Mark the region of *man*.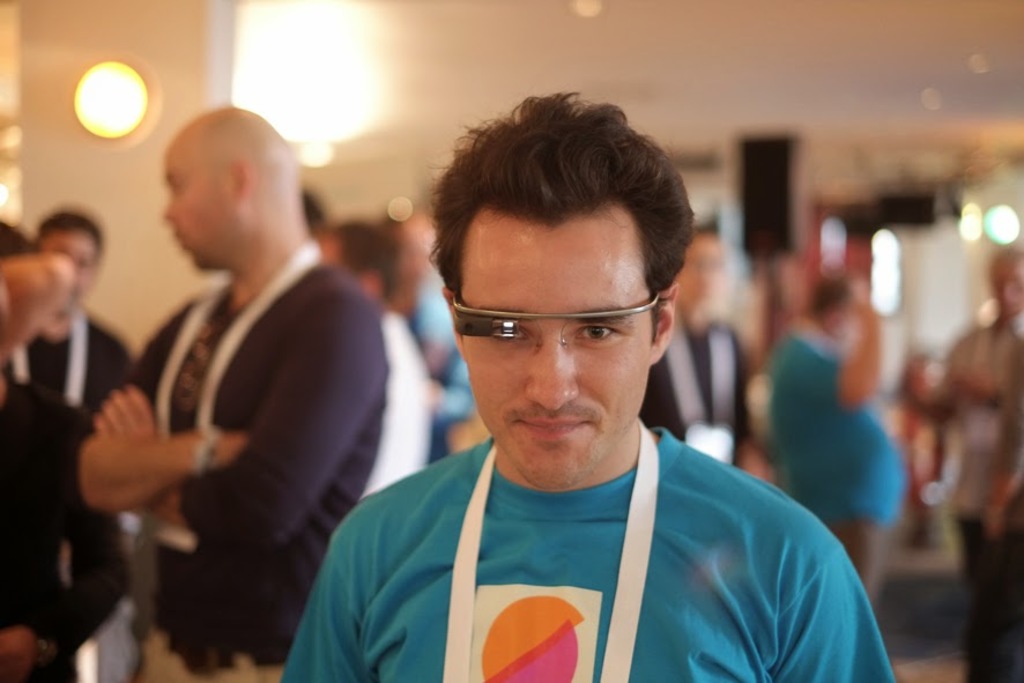
Region: [x1=752, y1=263, x2=900, y2=604].
